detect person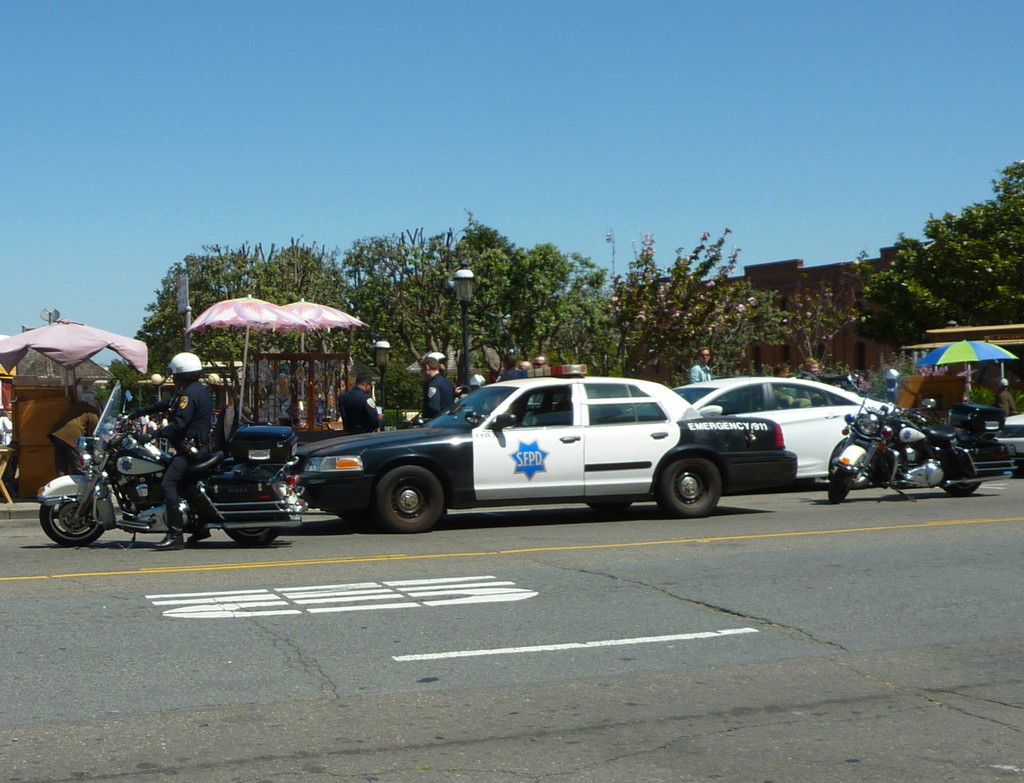
crop(499, 354, 527, 383)
